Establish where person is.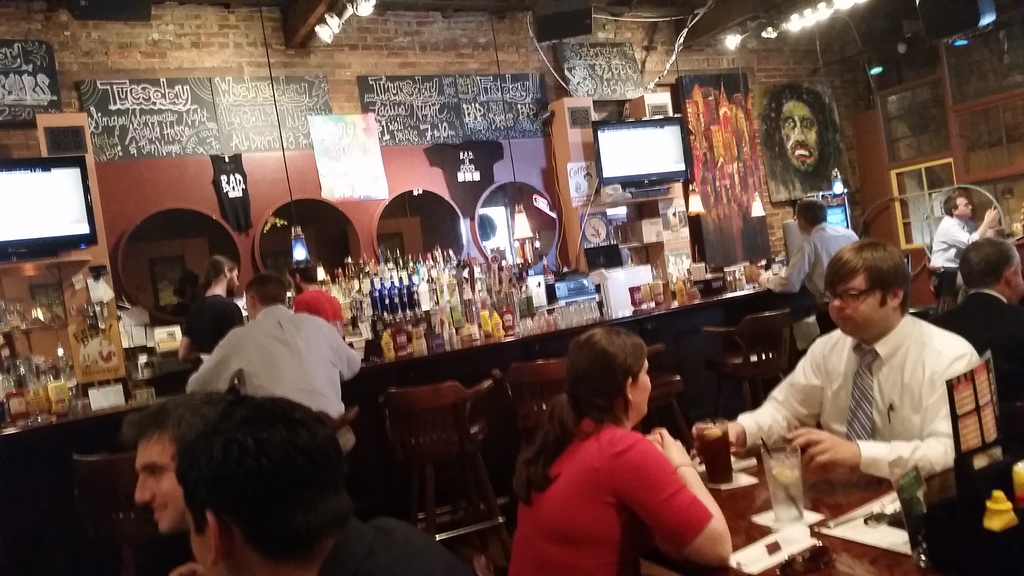
Established at 189 254 247 351.
